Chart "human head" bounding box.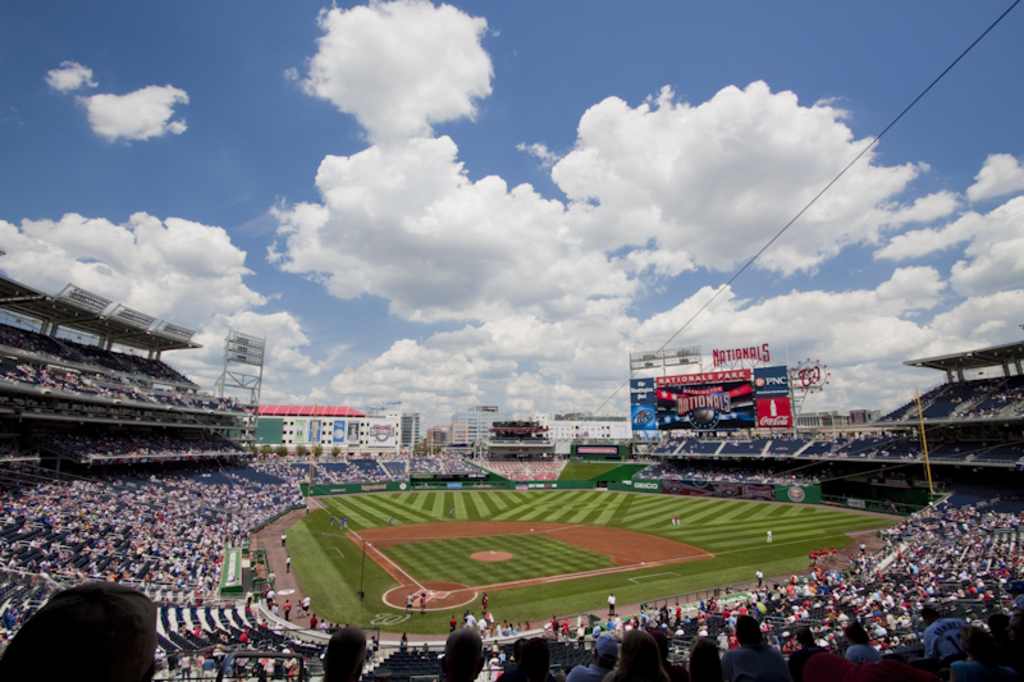
Charted: (x1=324, y1=626, x2=370, y2=681).
